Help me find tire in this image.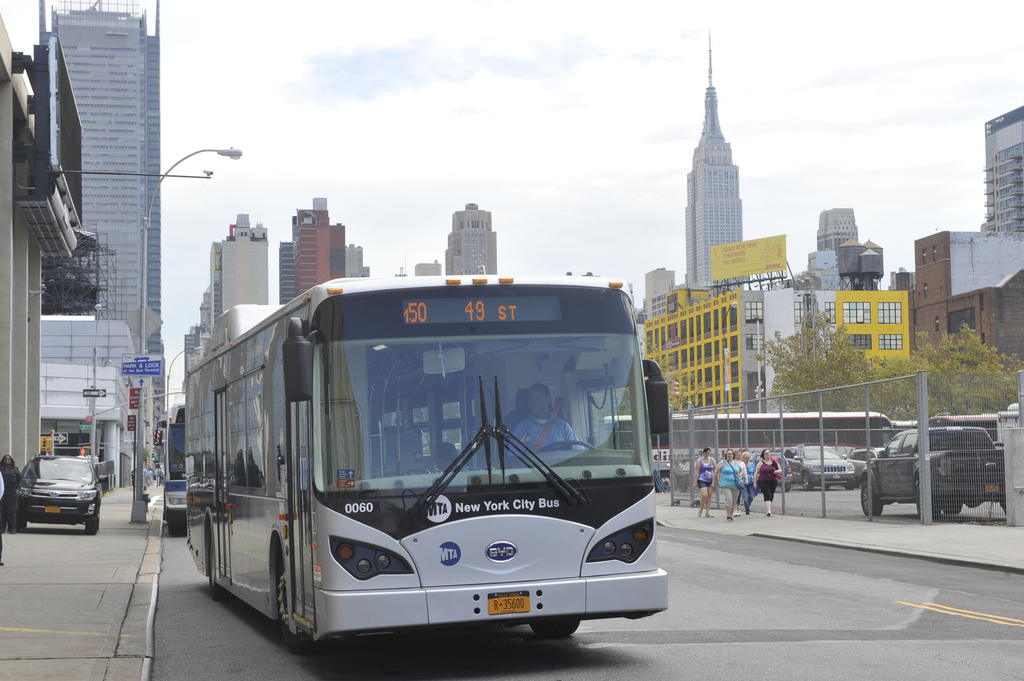
Found it: box(11, 493, 24, 533).
